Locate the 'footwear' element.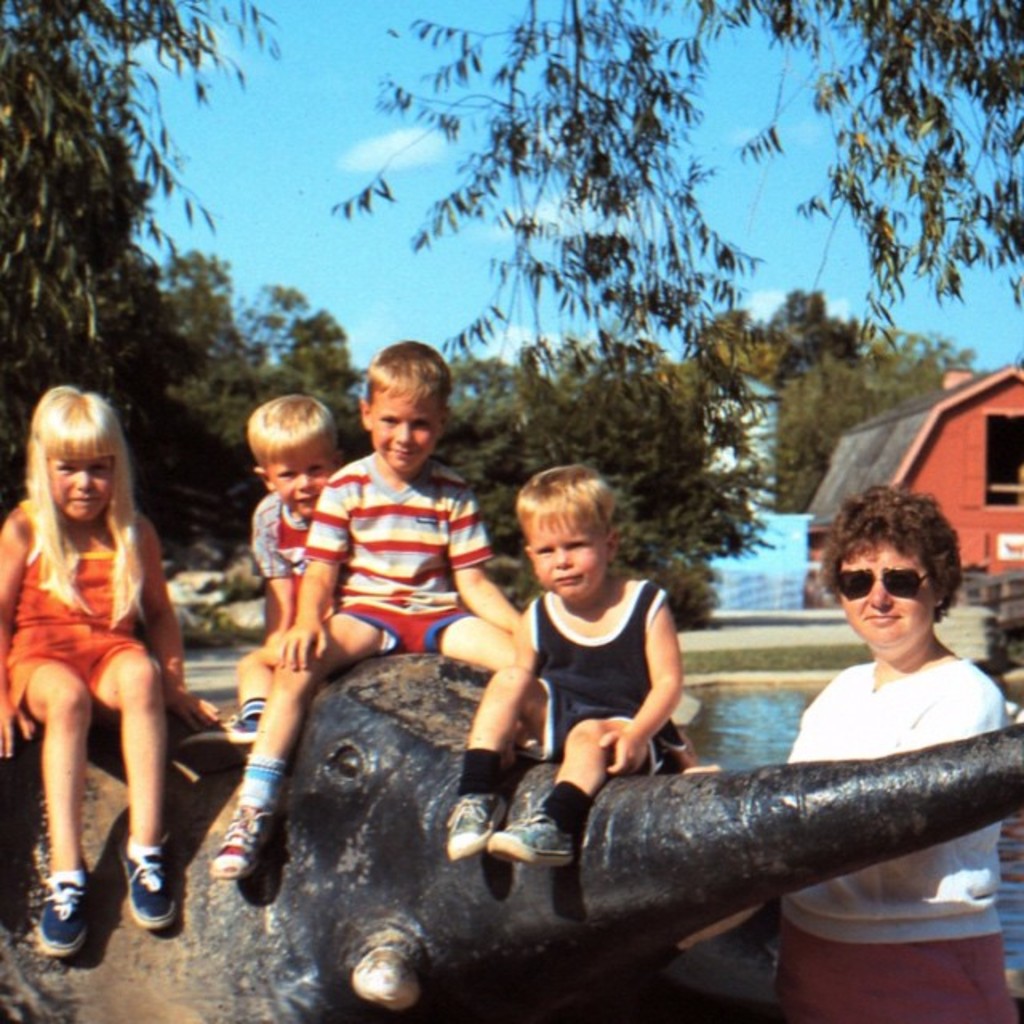
Element bbox: (485,808,574,869).
